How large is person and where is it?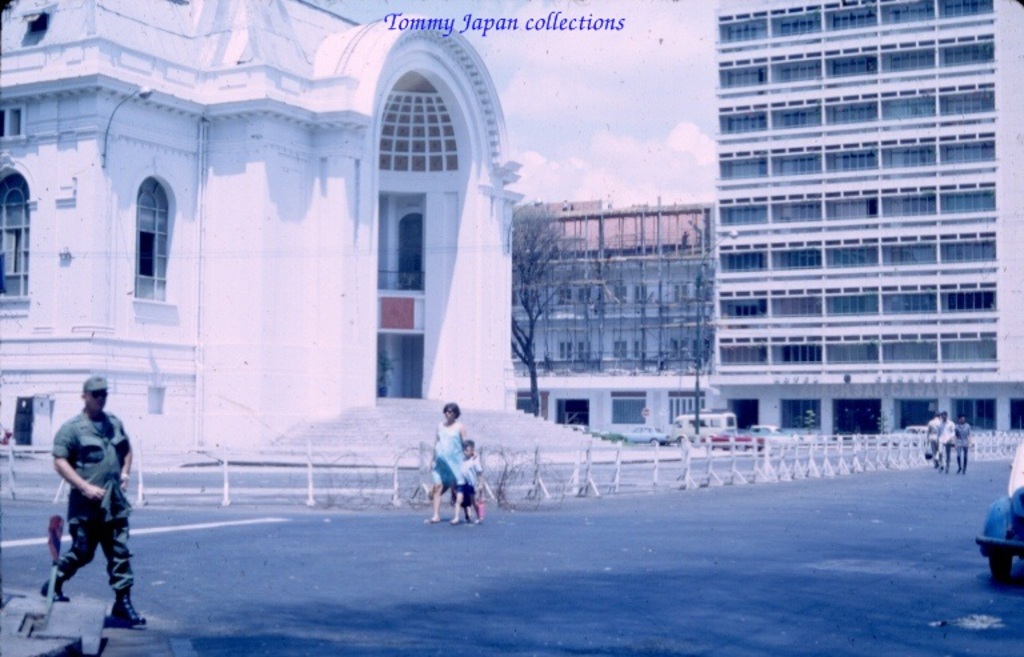
Bounding box: (left=424, top=406, right=464, bottom=532).
